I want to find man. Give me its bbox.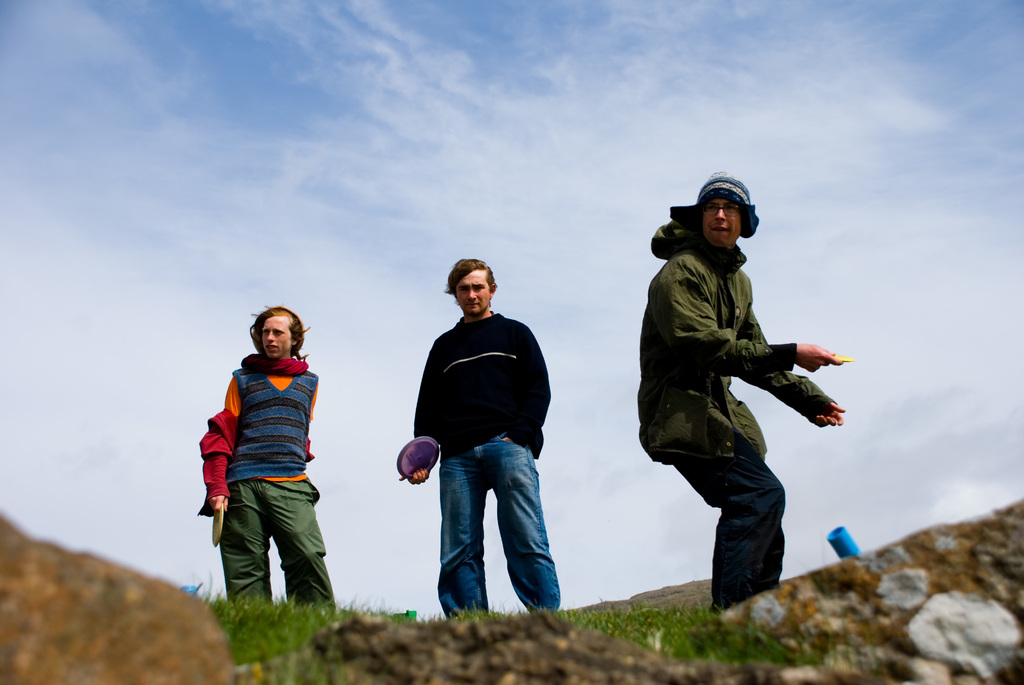
[x1=194, y1=303, x2=340, y2=610].
